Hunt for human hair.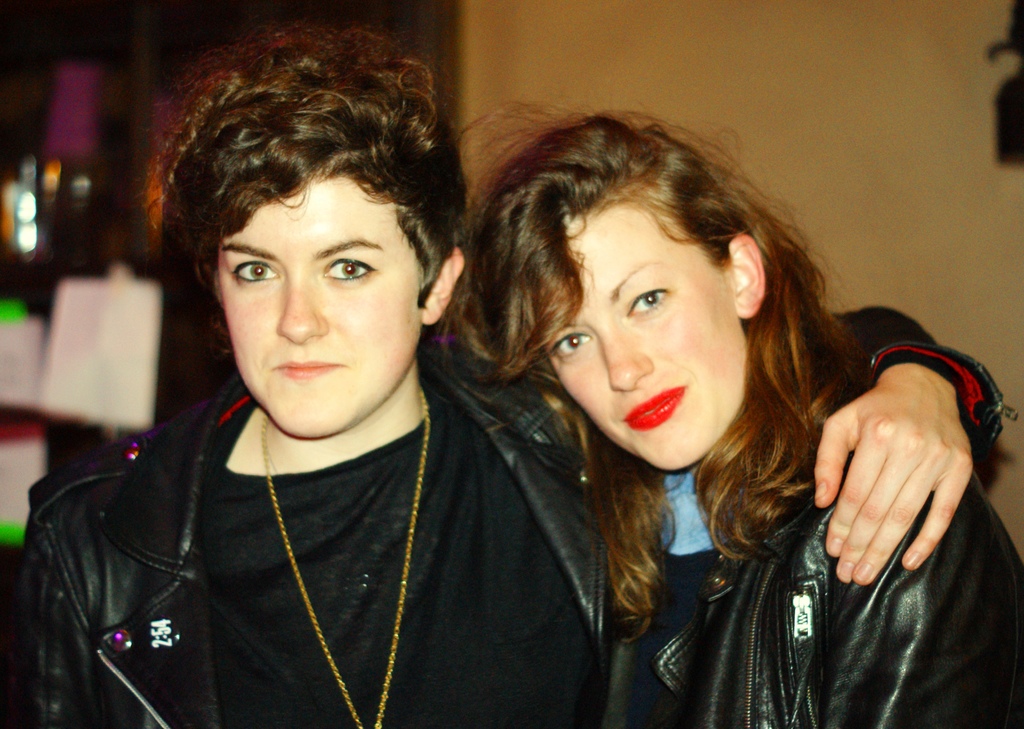
Hunted down at crop(440, 97, 880, 654).
